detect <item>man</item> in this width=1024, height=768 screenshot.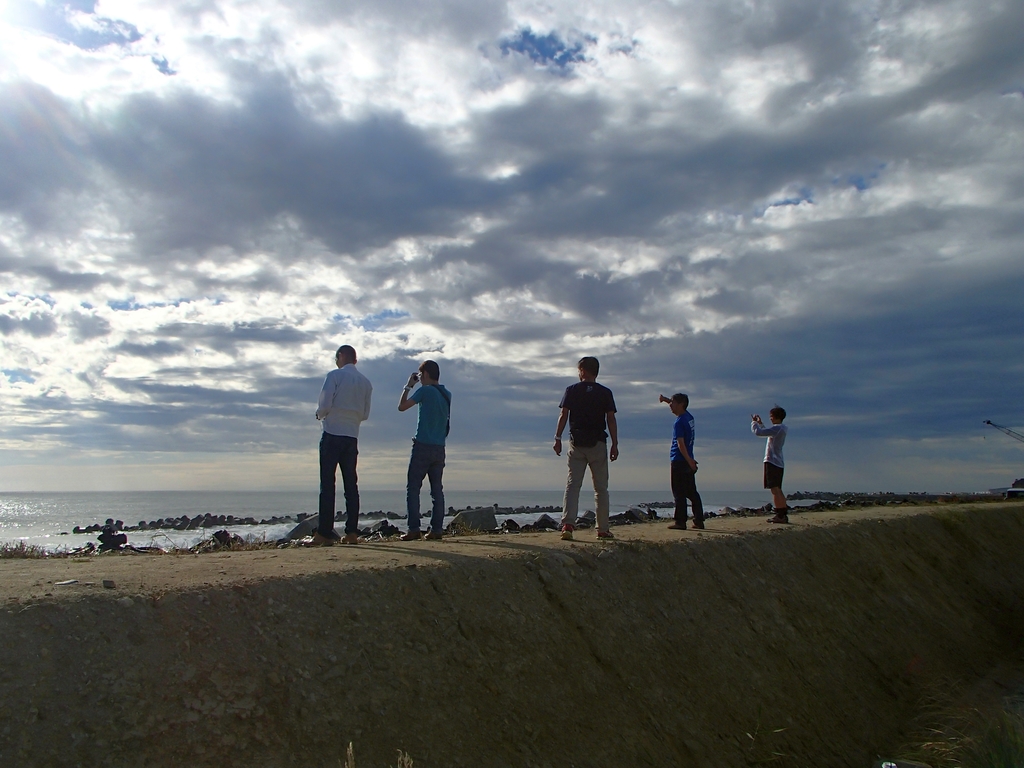
Detection: <box>548,357,627,531</box>.
